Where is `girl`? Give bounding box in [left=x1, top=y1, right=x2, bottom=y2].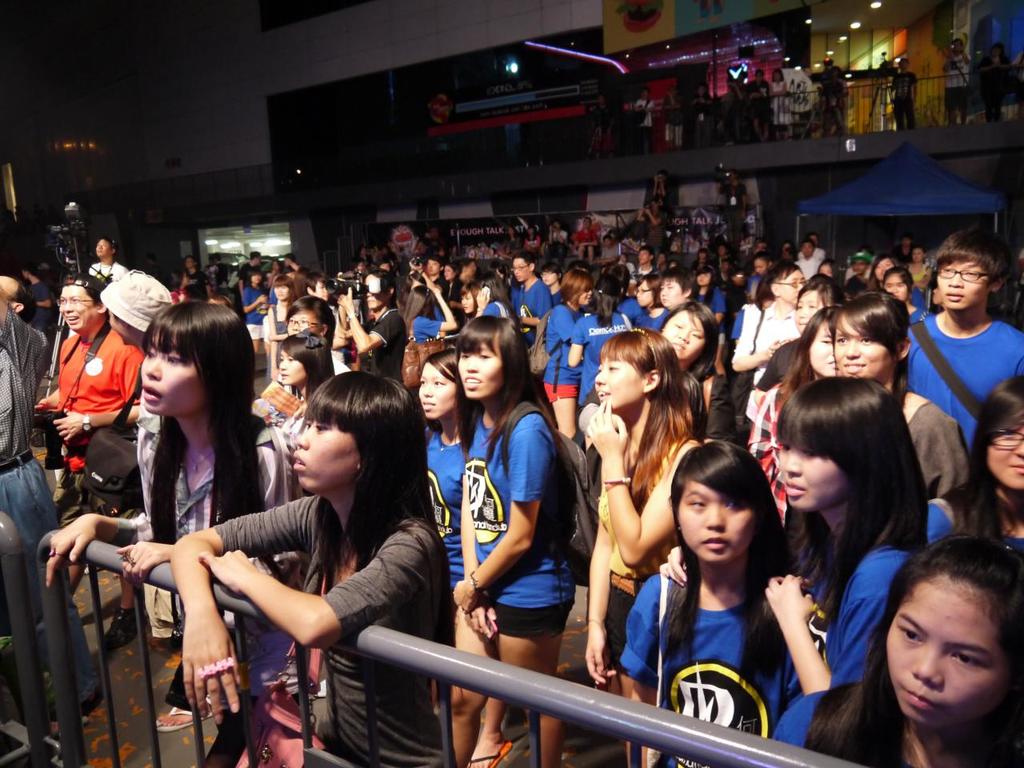
[left=42, top=295, right=295, bottom=767].
